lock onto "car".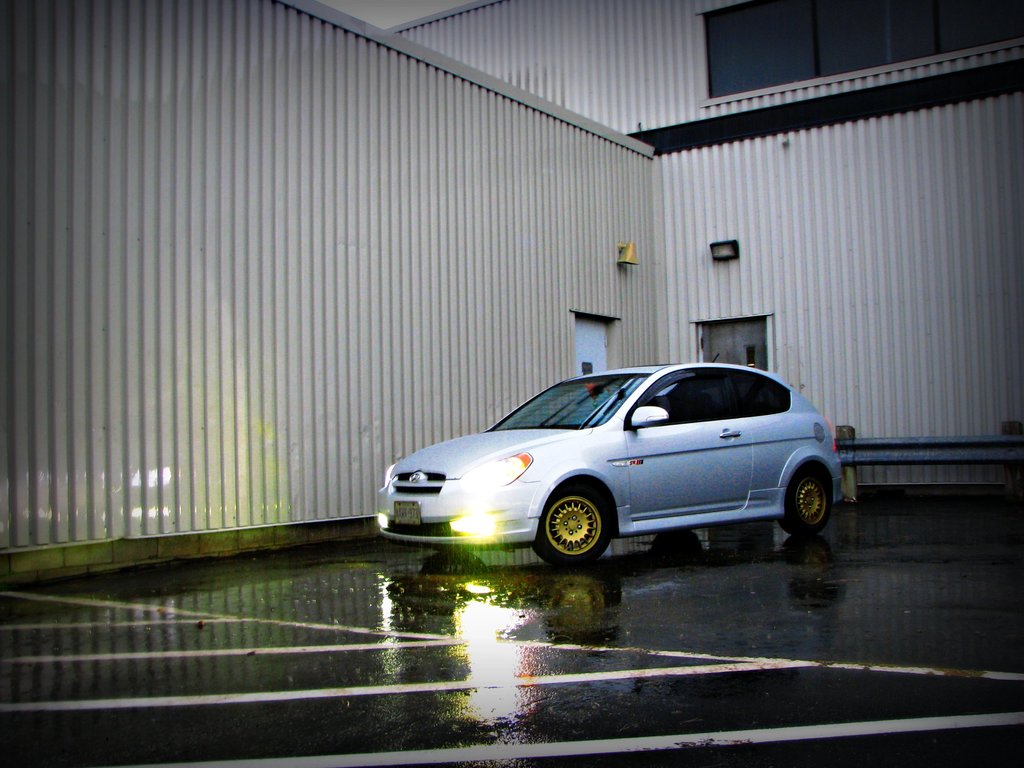
Locked: (379,354,854,570).
